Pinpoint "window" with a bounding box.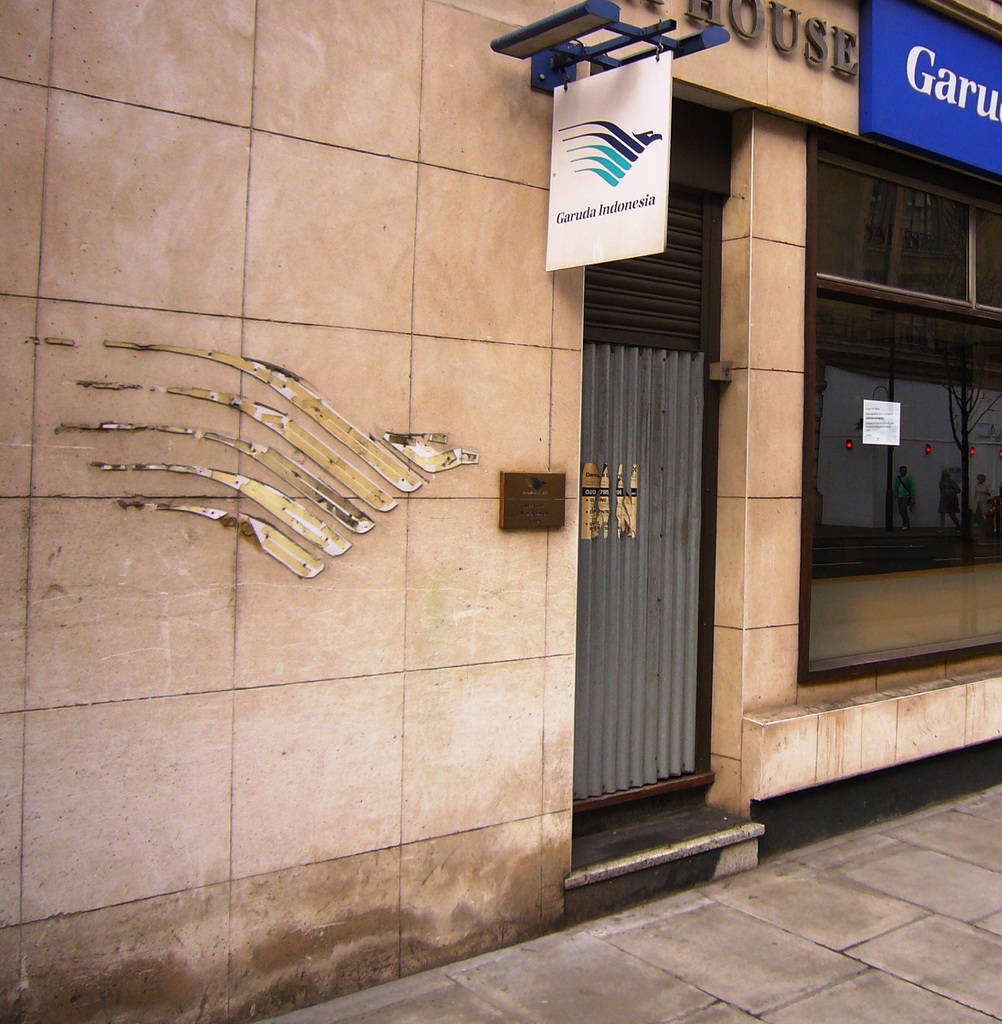
810:197:976:613.
